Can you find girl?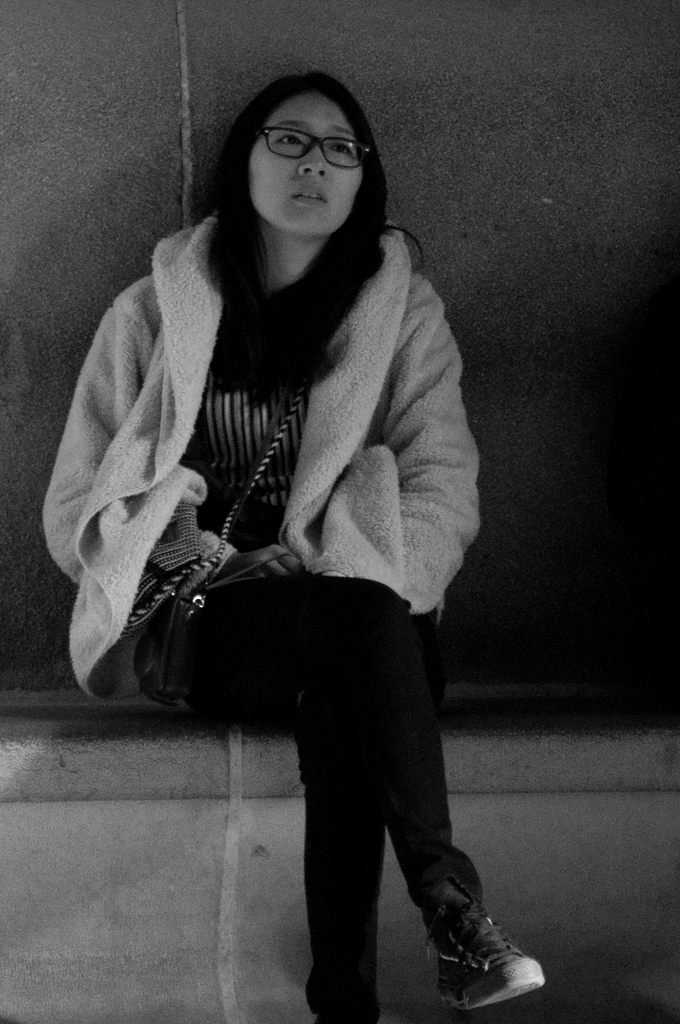
Yes, bounding box: crop(44, 72, 542, 1023).
